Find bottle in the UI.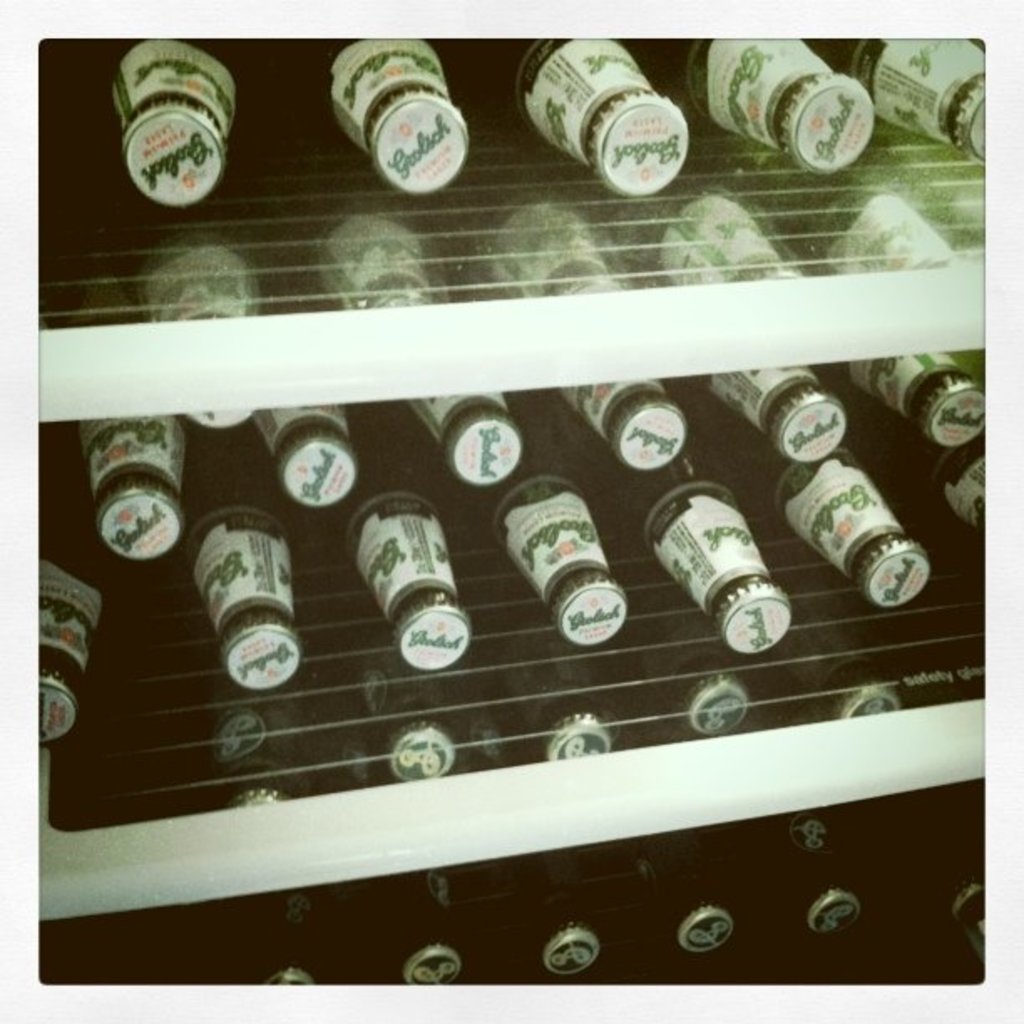
UI element at box=[479, 453, 661, 644].
